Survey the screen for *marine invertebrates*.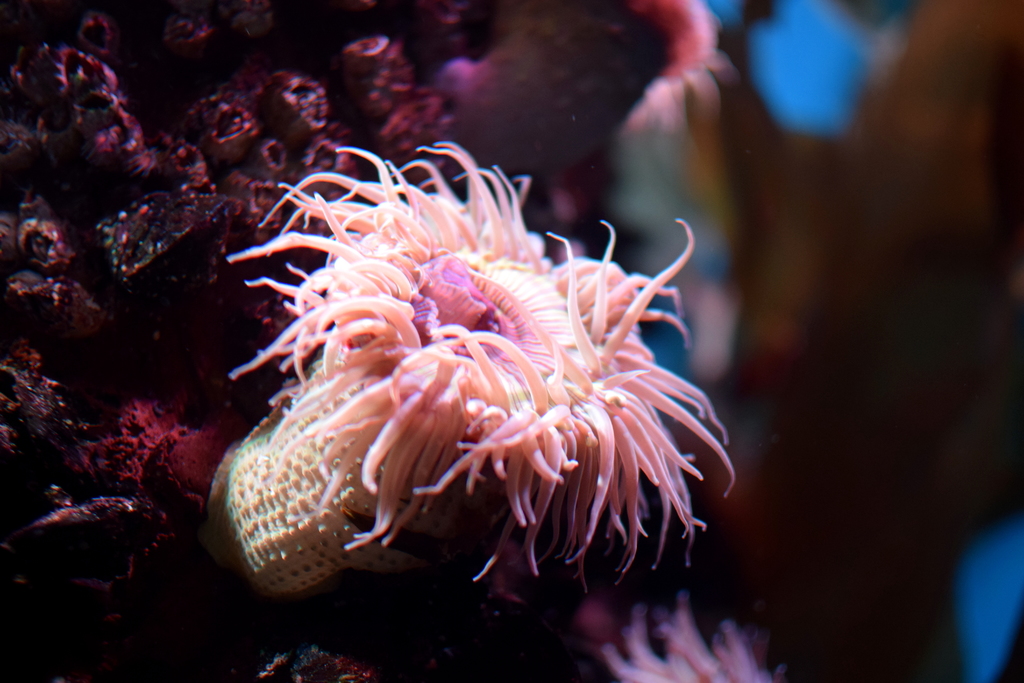
Survey found: <bbox>4, 259, 93, 341</bbox>.
